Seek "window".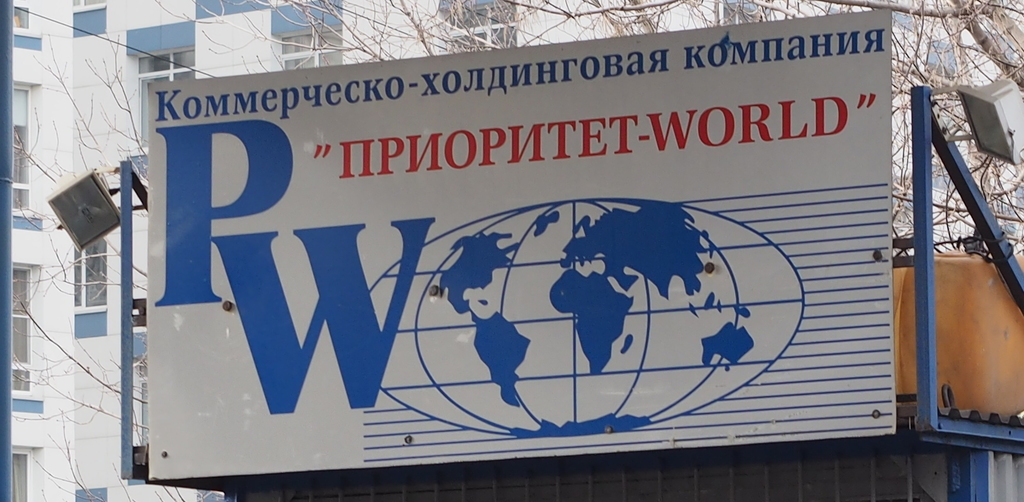
10/80/45/231.
